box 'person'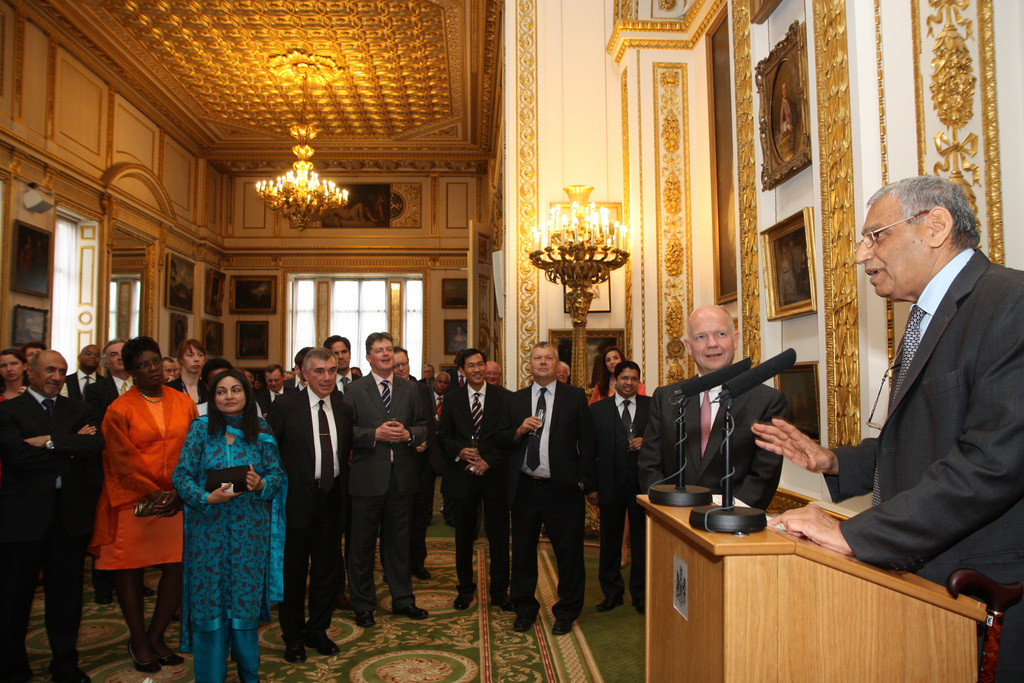
(183, 364, 236, 427)
